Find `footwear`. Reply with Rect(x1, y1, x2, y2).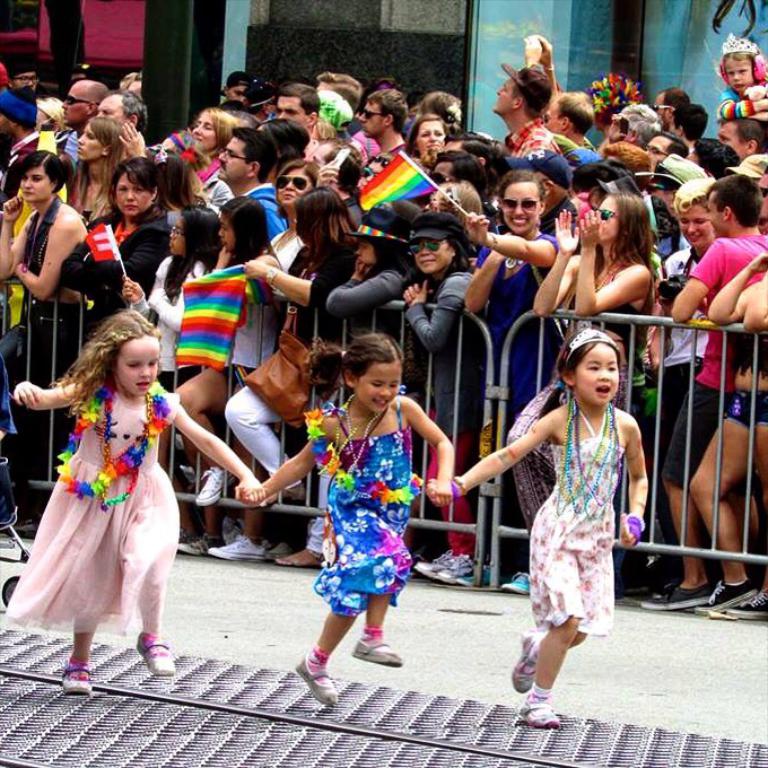
Rect(410, 549, 459, 585).
